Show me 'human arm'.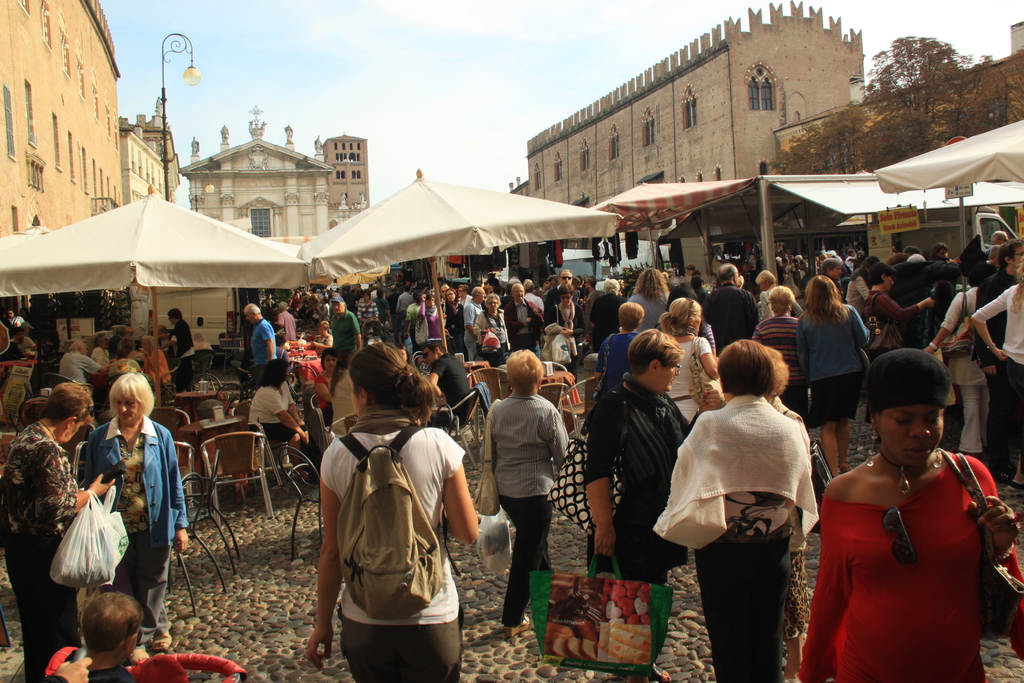
'human arm' is here: Rect(430, 432, 483, 546).
